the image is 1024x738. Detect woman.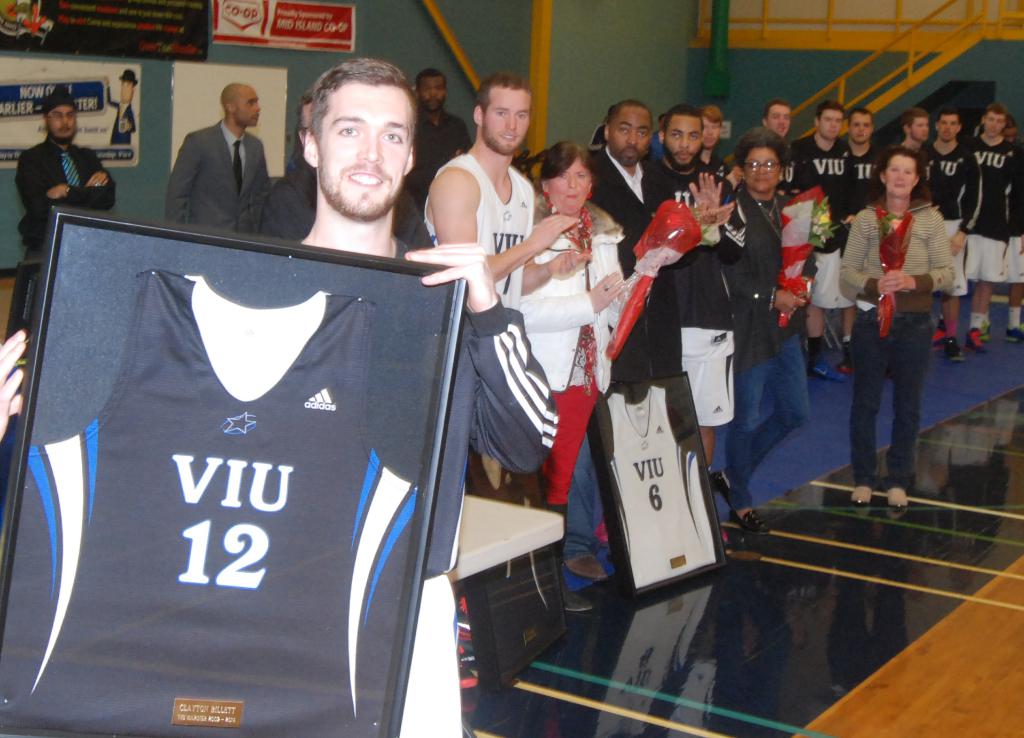
Detection: box=[716, 129, 825, 538].
